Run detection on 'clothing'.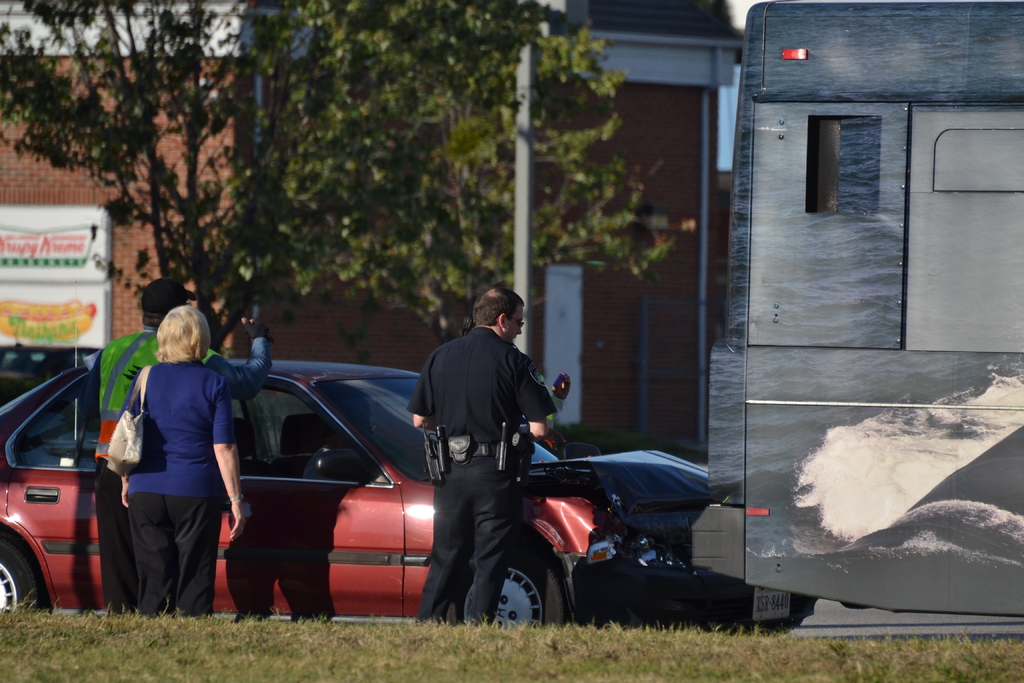
Result: rect(405, 325, 556, 620).
